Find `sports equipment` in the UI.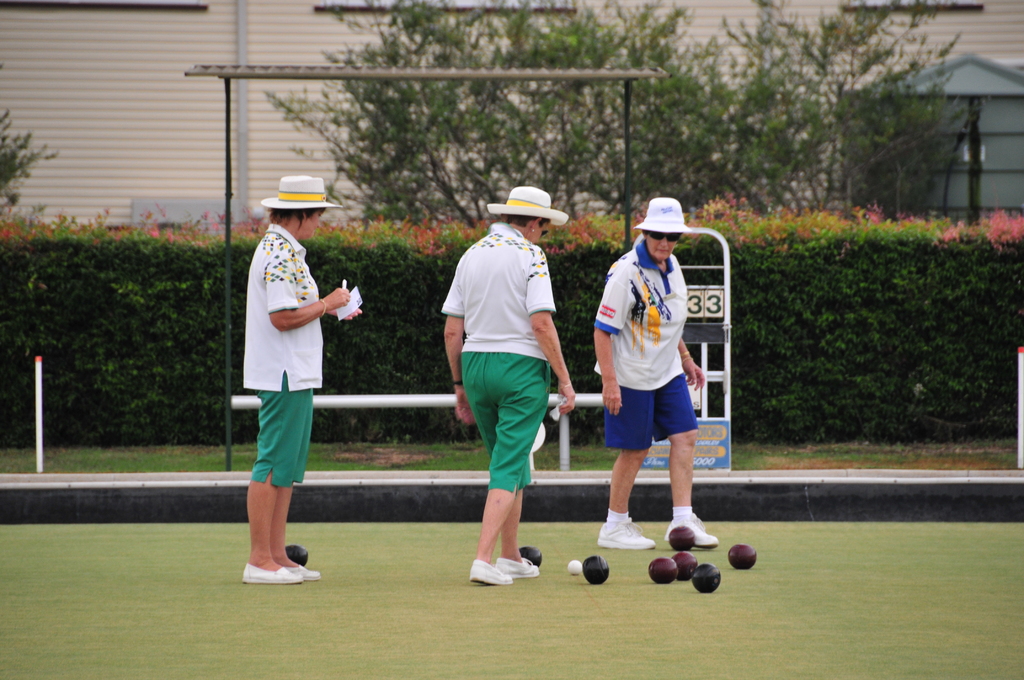
UI element at x1=668 y1=551 x2=696 y2=582.
